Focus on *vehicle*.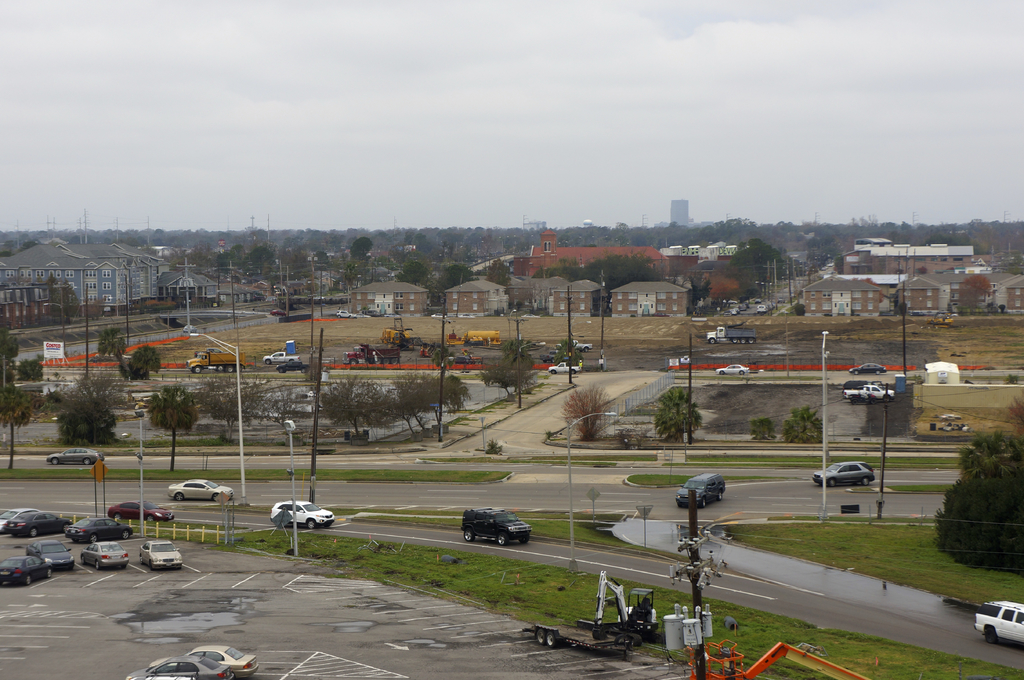
Focused at BBox(188, 646, 262, 679).
